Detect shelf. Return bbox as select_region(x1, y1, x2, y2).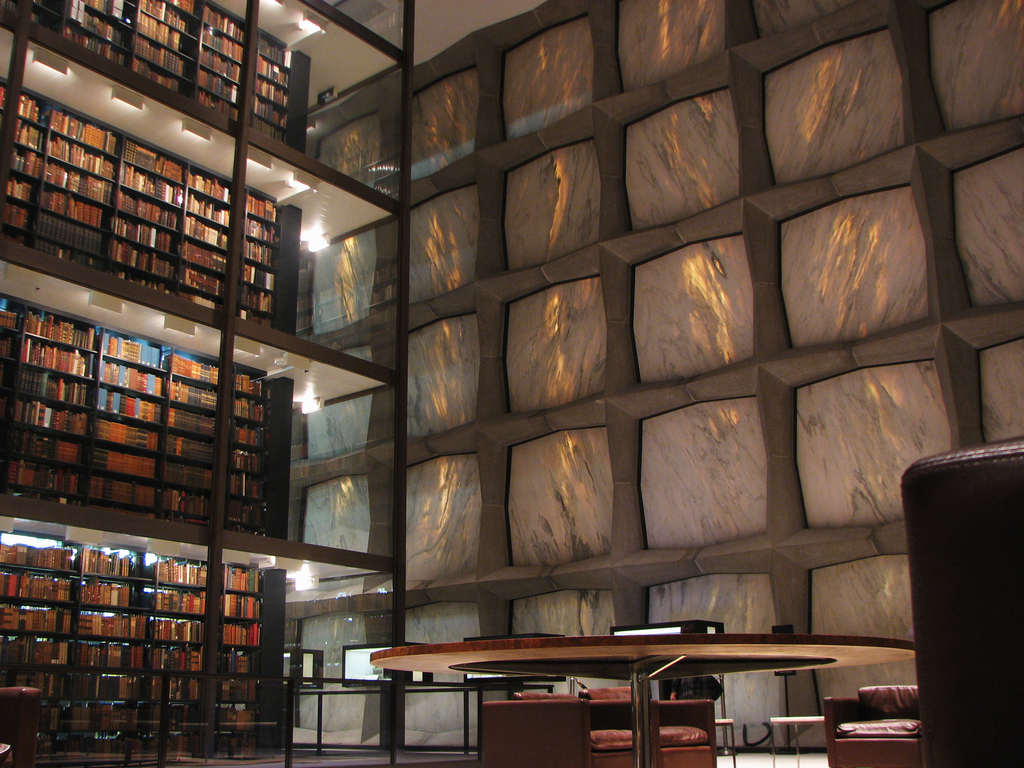
select_region(77, 641, 143, 668).
